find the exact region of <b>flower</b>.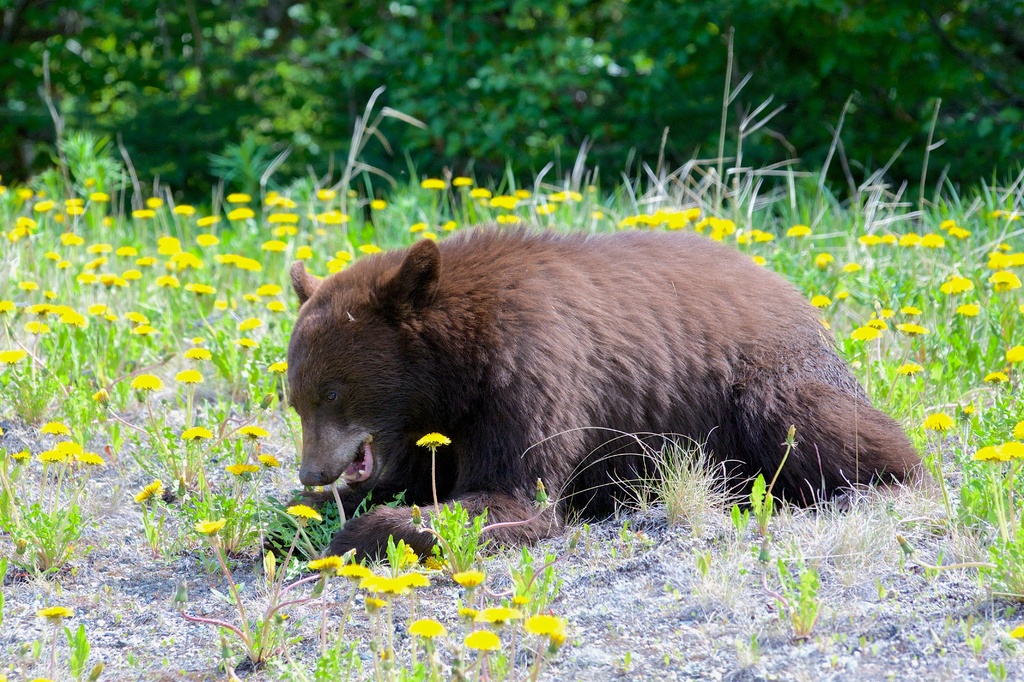
Exact region: box=[948, 228, 972, 239].
